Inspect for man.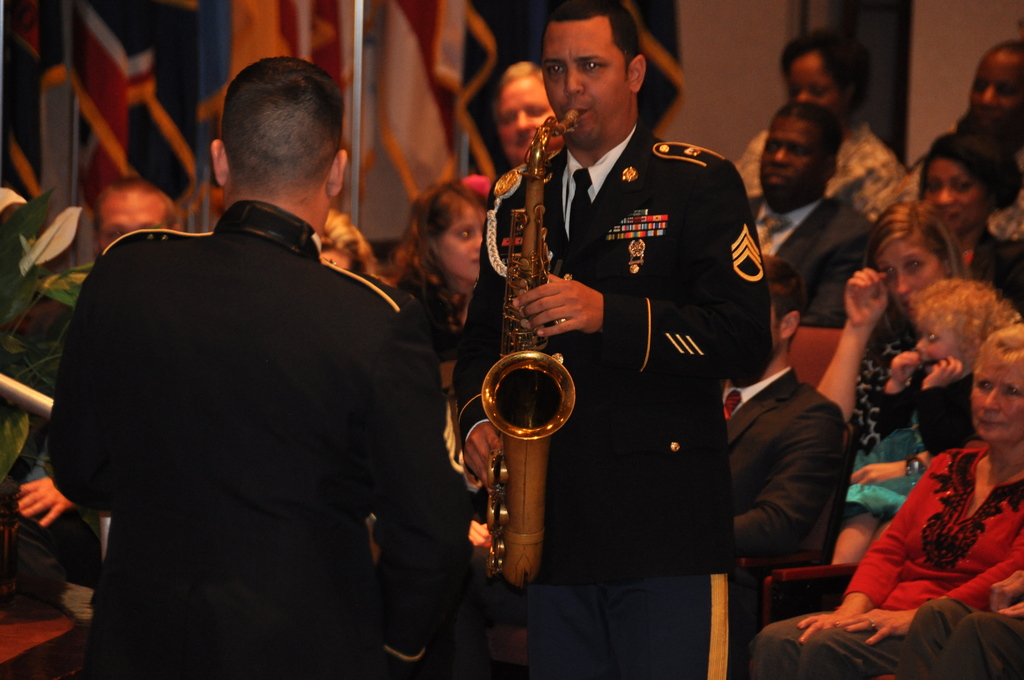
Inspection: <box>38,56,458,679</box>.
